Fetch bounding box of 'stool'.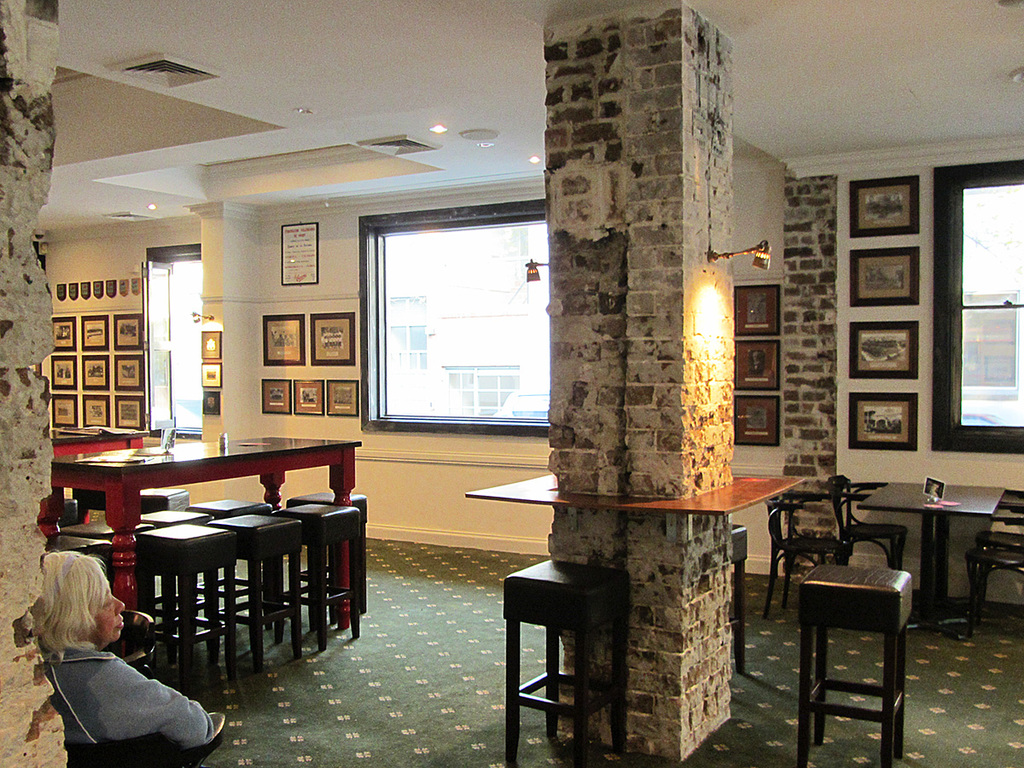
Bbox: box(794, 562, 916, 763).
